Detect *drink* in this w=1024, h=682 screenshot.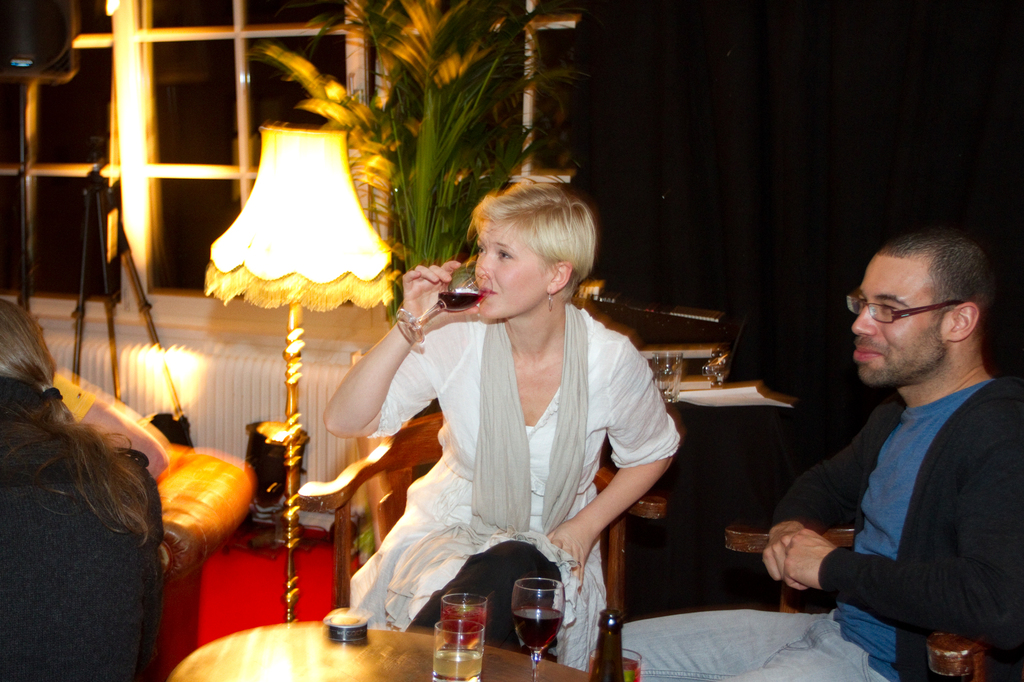
Detection: (586, 660, 639, 681).
